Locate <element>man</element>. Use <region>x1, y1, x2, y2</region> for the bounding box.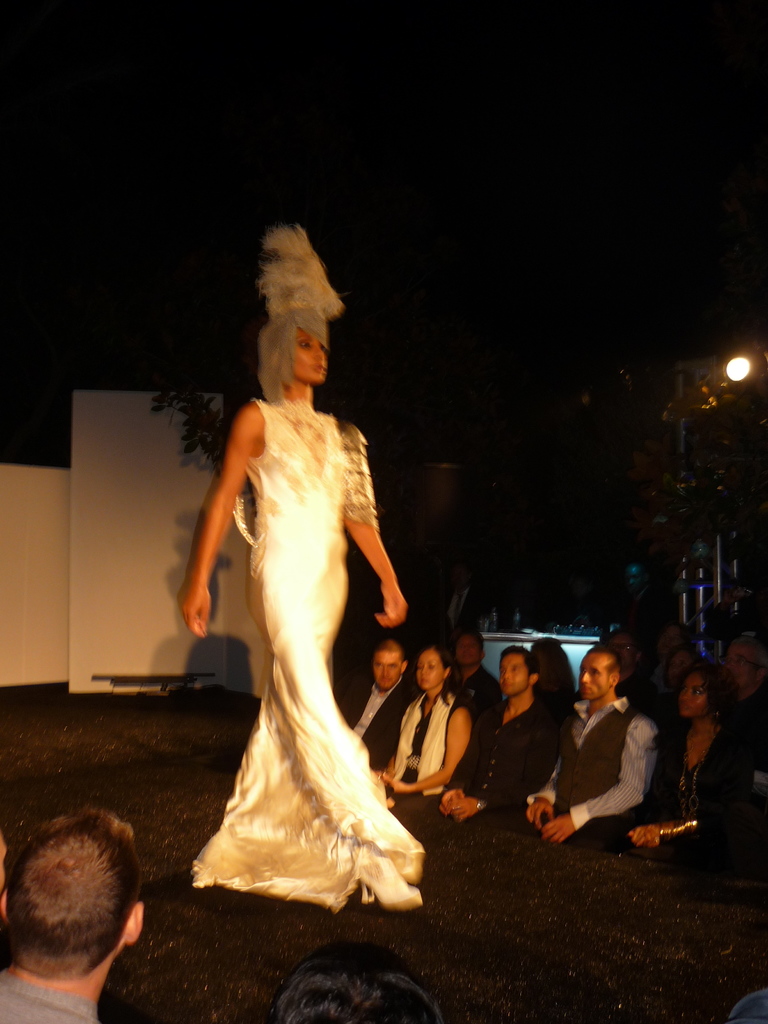
<region>438, 641, 559, 824</region>.
